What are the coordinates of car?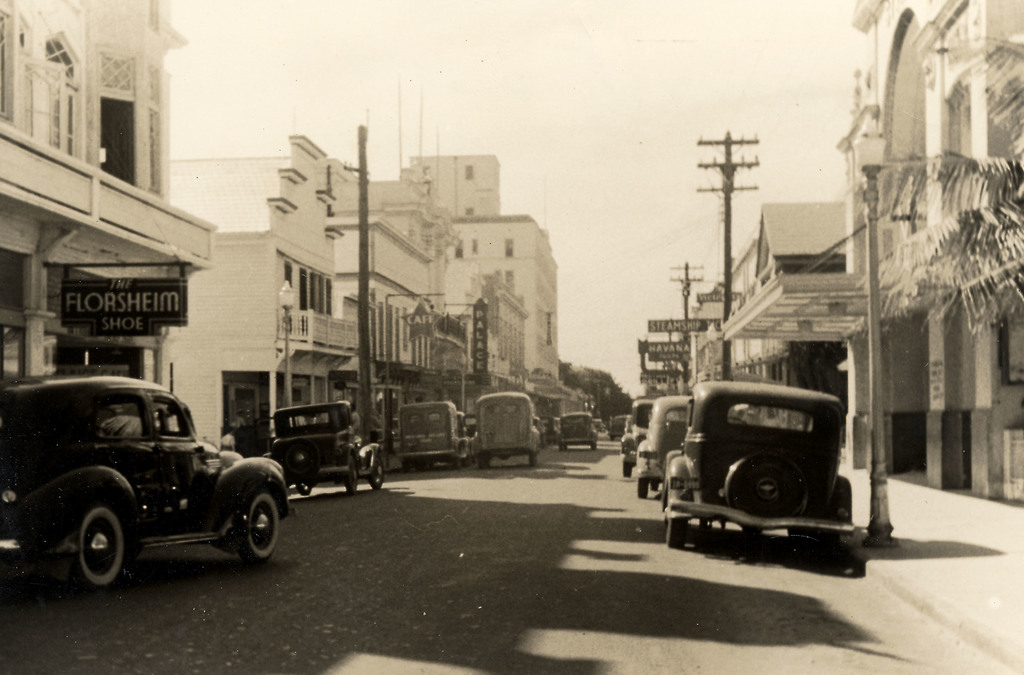
pyautogui.locateOnScreen(9, 374, 293, 602).
